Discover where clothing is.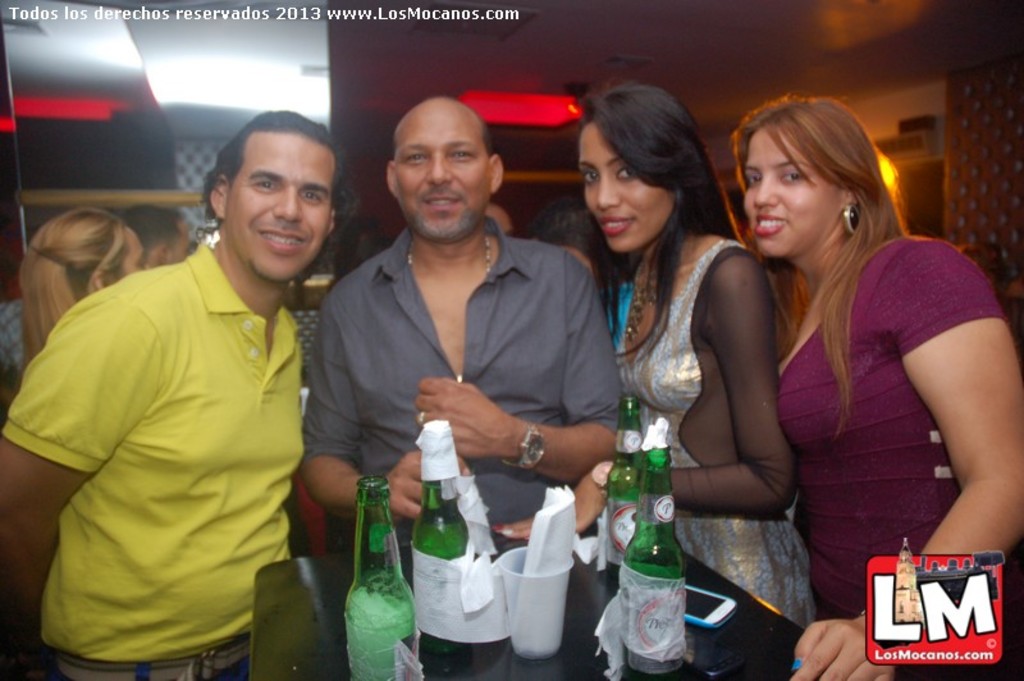
Discovered at x1=612, y1=241, x2=815, y2=626.
